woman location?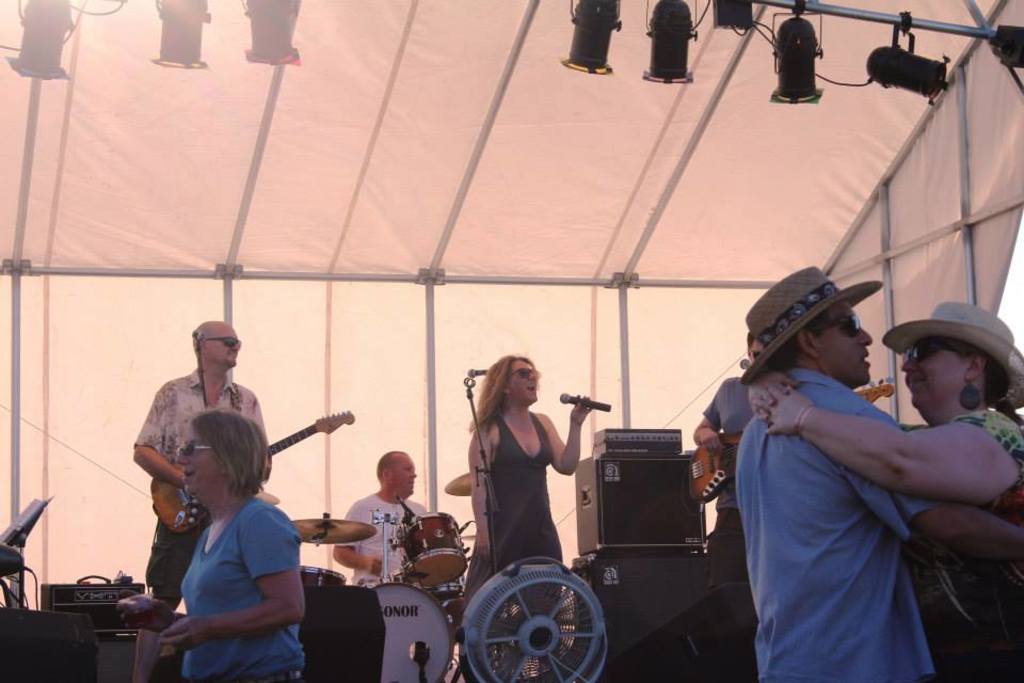
[747,299,1023,682]
